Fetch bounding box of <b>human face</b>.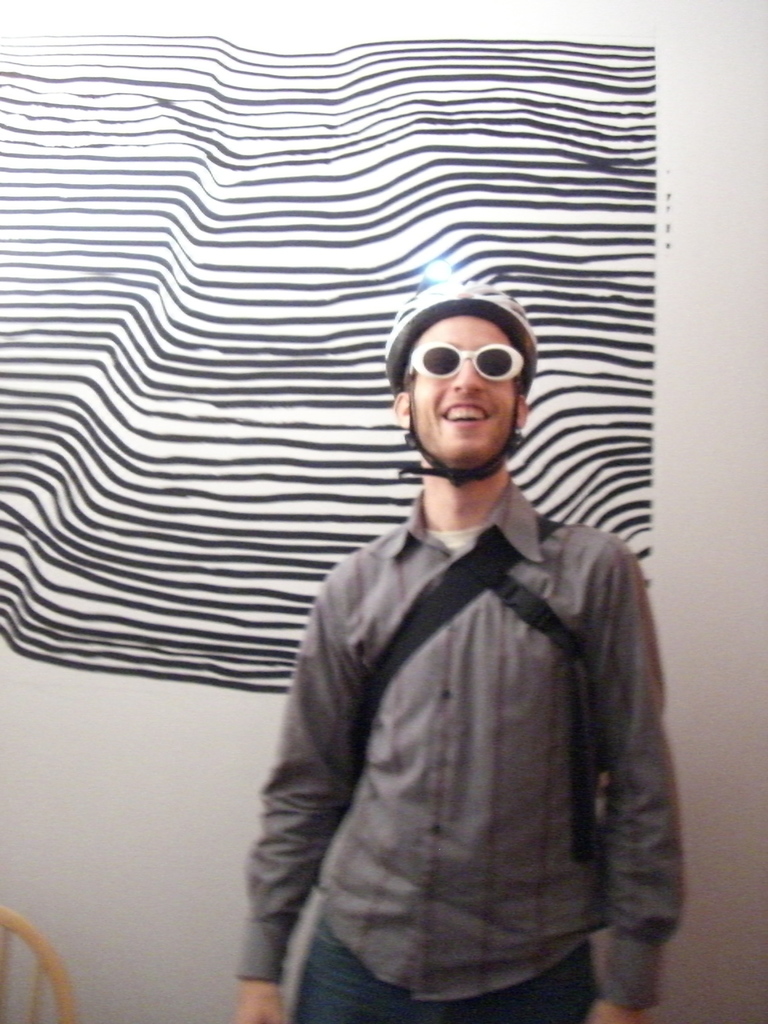
Bbox: select_region(406, 315, 518, 464).
